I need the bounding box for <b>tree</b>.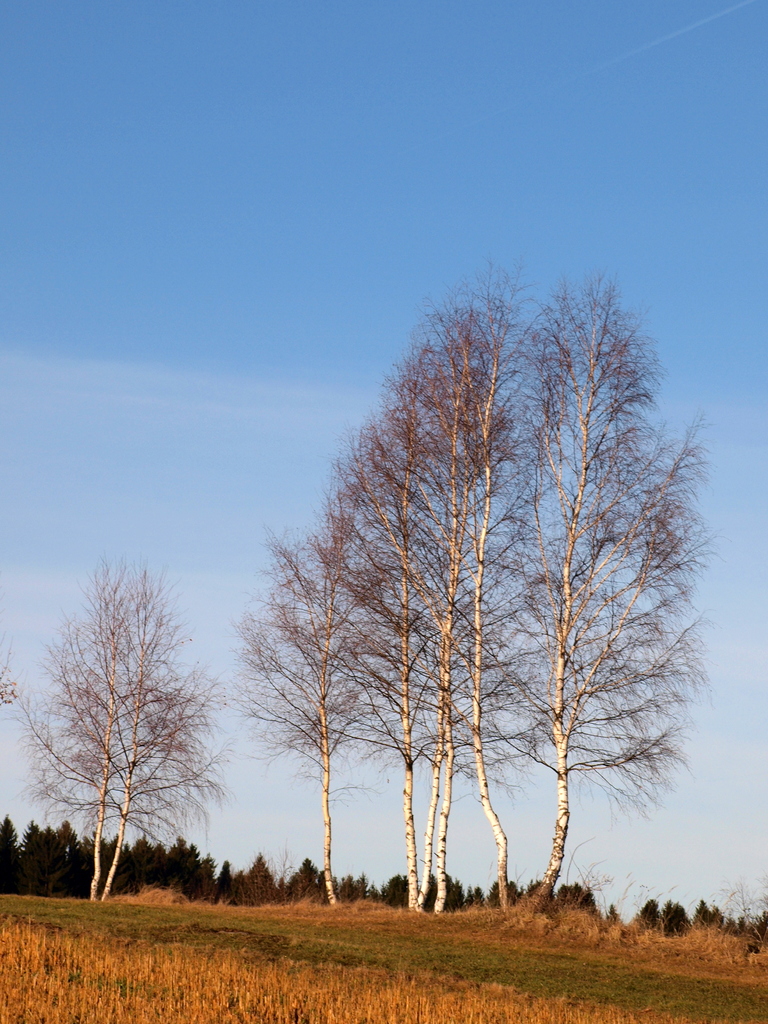
Here it is: [left=632, top=898, right=664, bottom=938].
